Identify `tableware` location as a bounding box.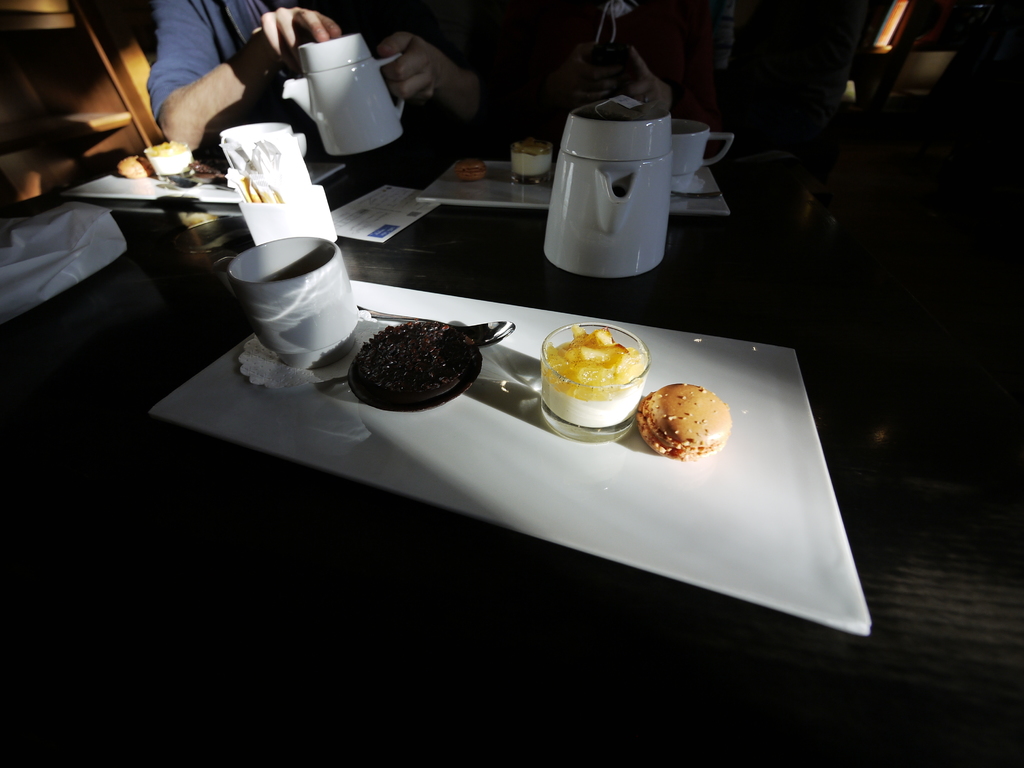
locate(356, 301, 515, 344).
